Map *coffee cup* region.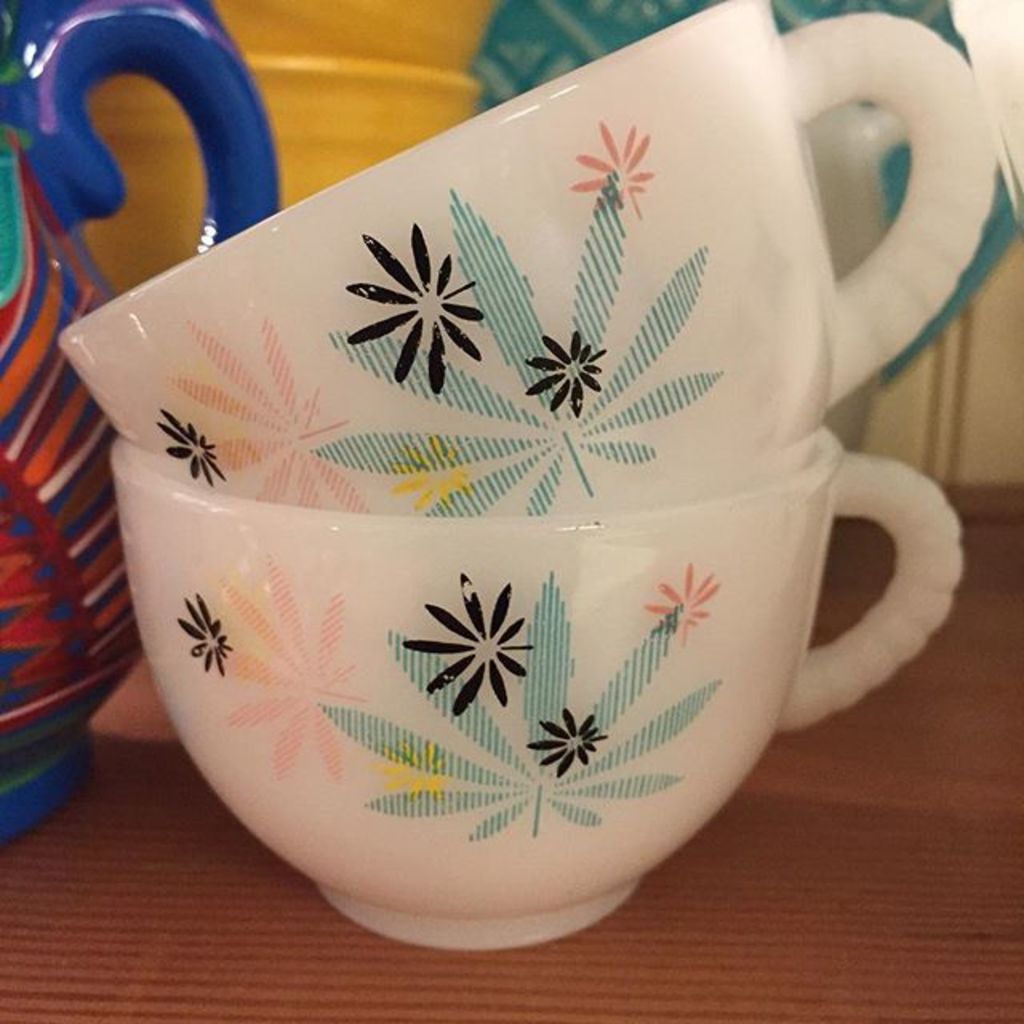
Mapped to (109,432,966,954).
